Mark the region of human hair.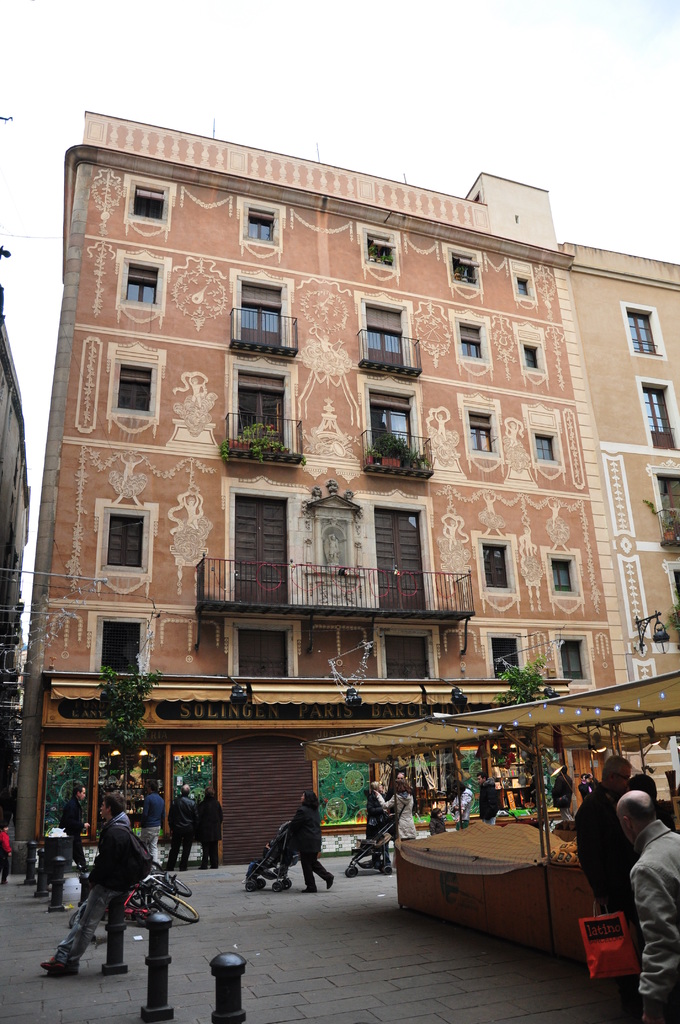
Region: select_region(398, 778, 413, 796).
